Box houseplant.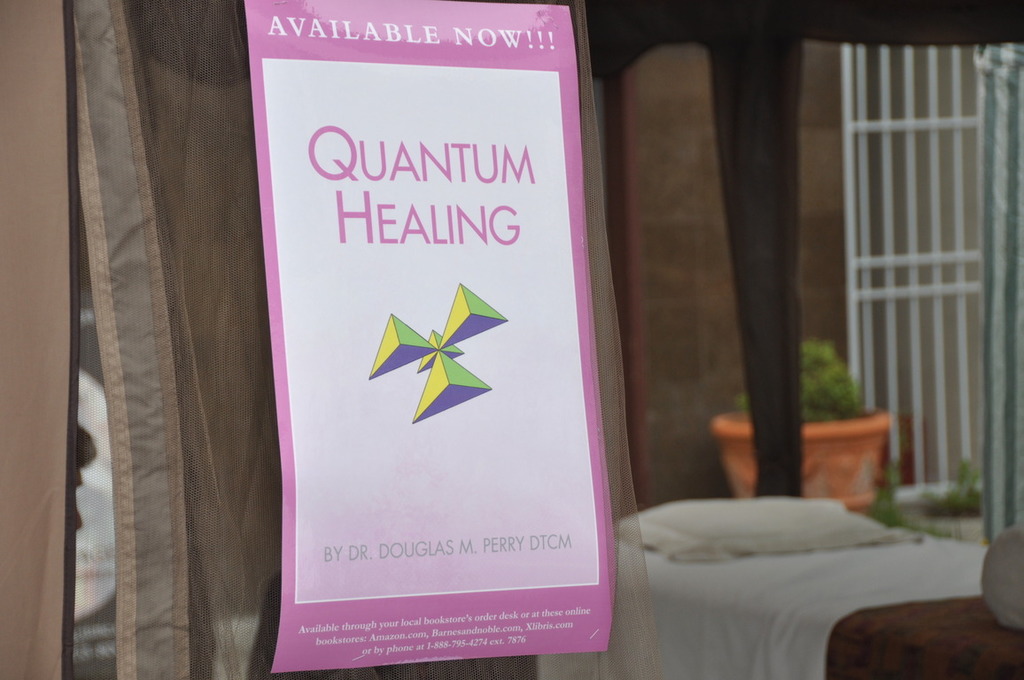
(708,333,890,508).
